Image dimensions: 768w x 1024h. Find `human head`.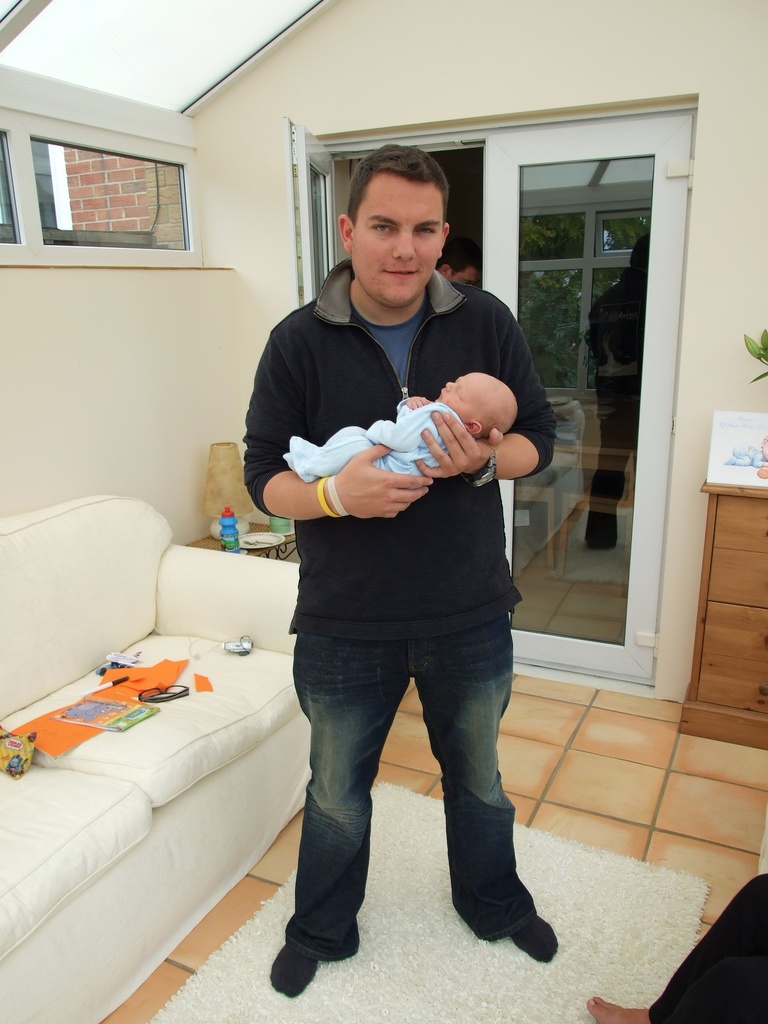
437 372 523 445.
